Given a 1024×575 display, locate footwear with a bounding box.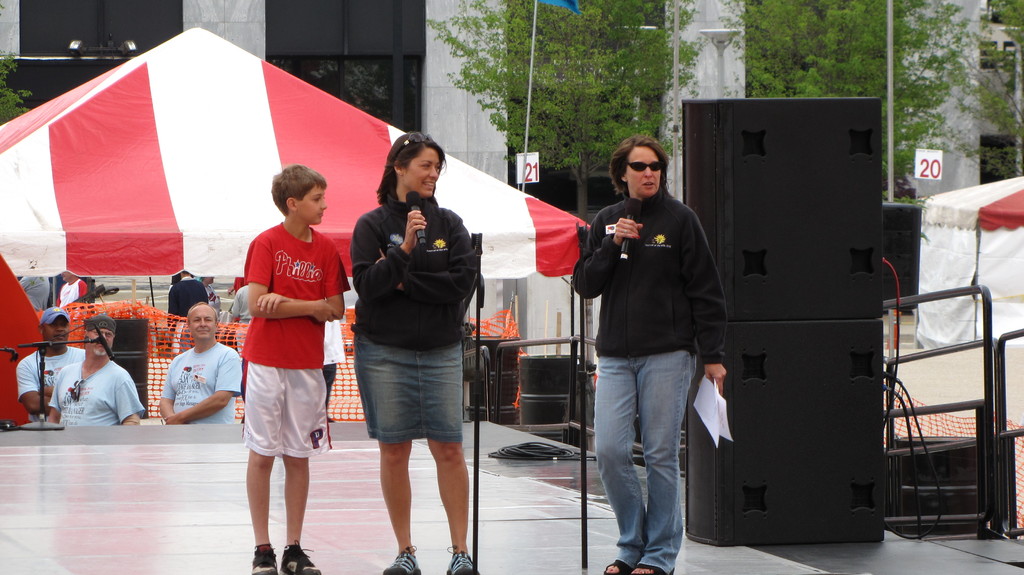
Located: bbox=[382, 546, 422, 574].
